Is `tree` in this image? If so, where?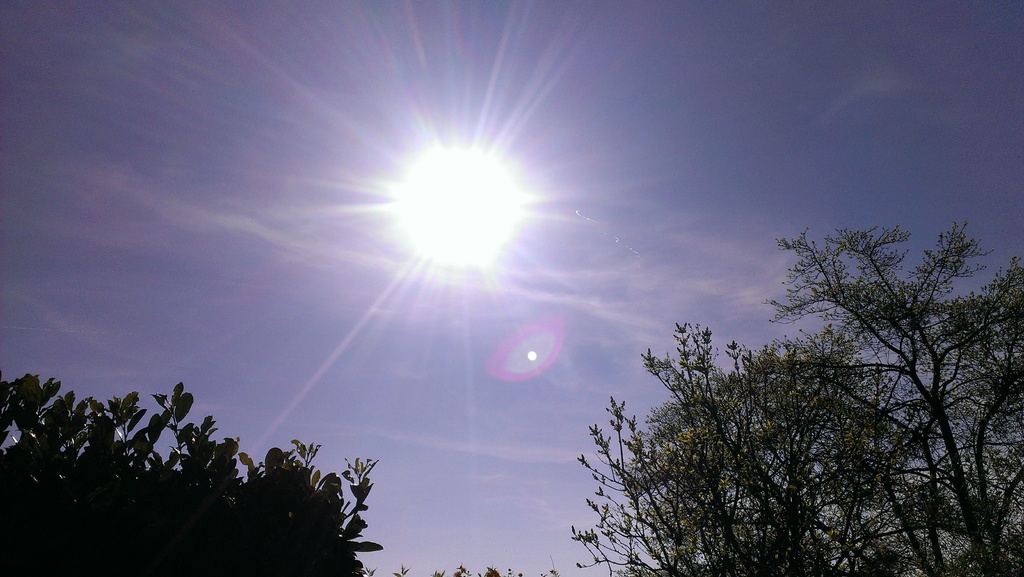
Yes, at [4,367,383,576].
